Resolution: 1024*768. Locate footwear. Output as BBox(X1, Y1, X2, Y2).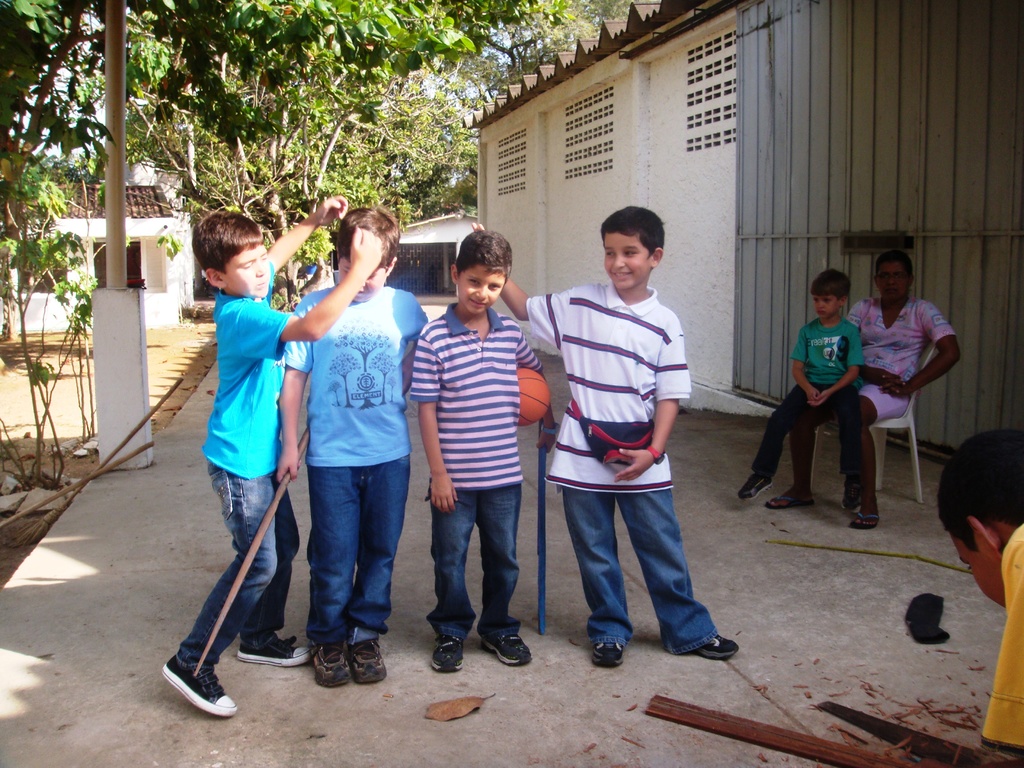
BBox(480, 631, 532, 664).
